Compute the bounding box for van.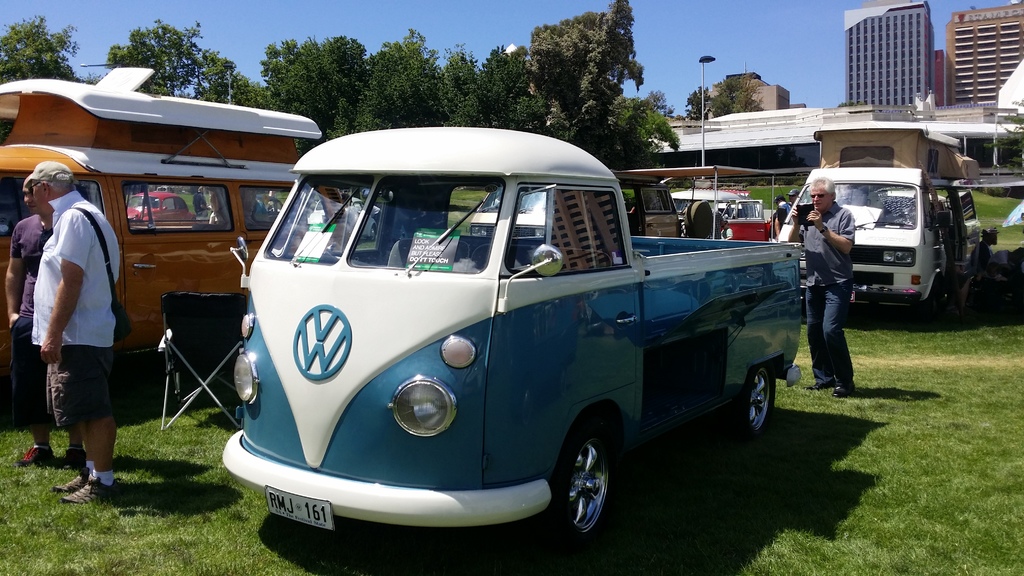
rect(773, 125, 986, 319).
